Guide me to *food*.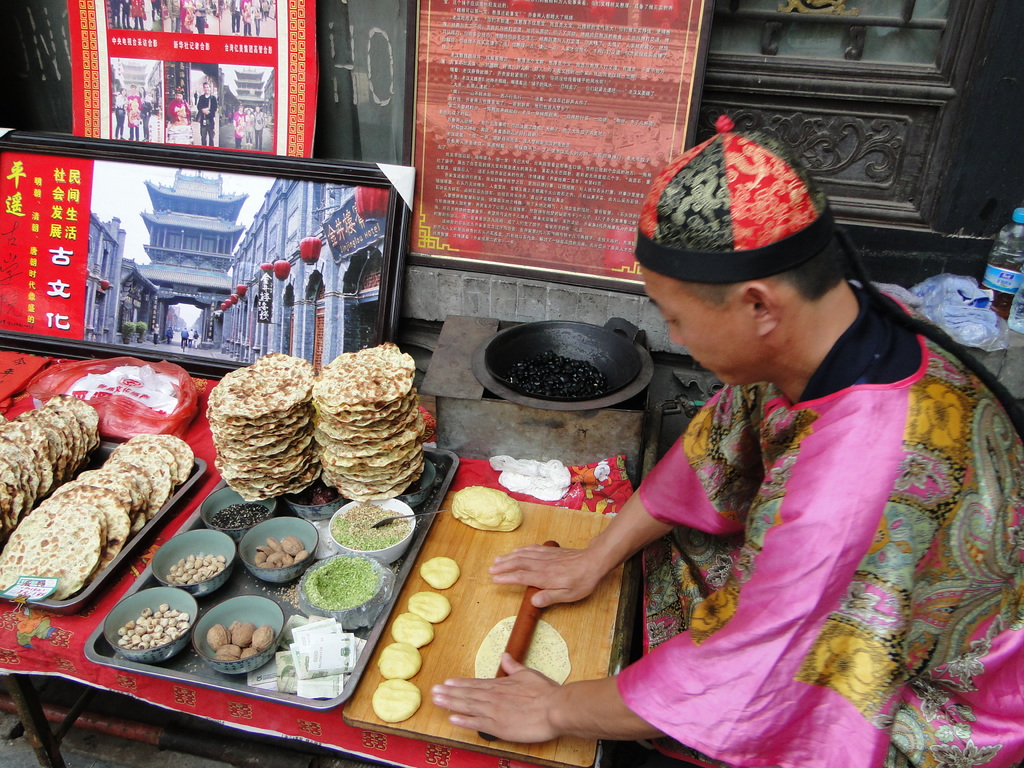
Guidance: <region>453, 484, 522, 536</region>.
